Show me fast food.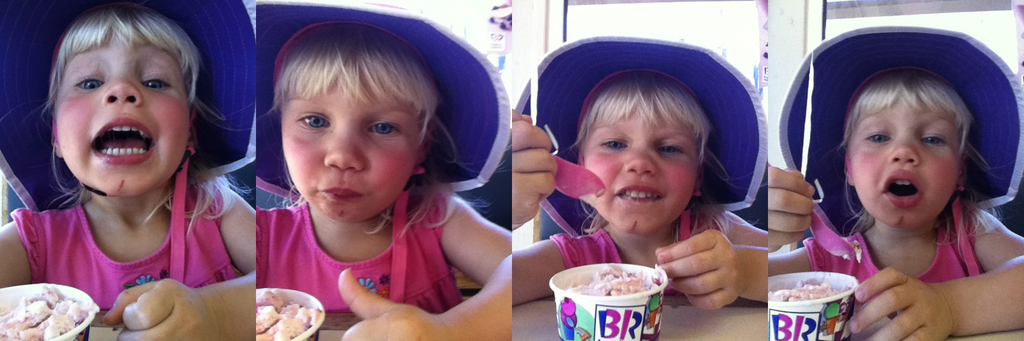
fast food is here: [768,278,858,305].
